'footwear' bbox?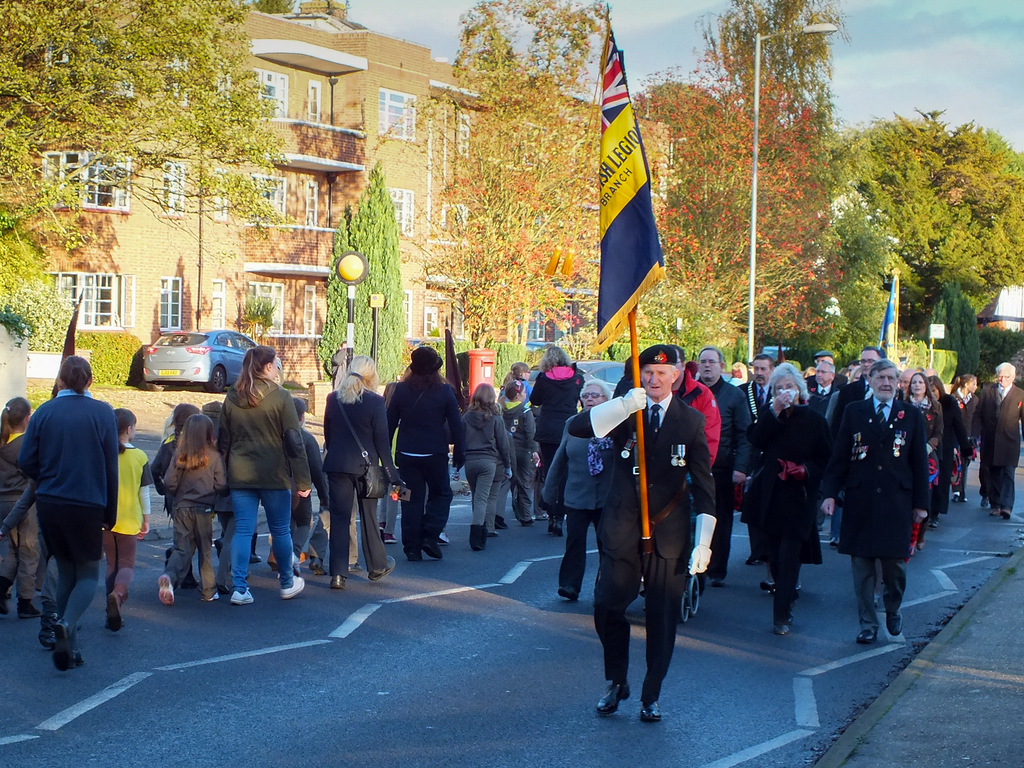
crop(558, 586, 579, 600)
